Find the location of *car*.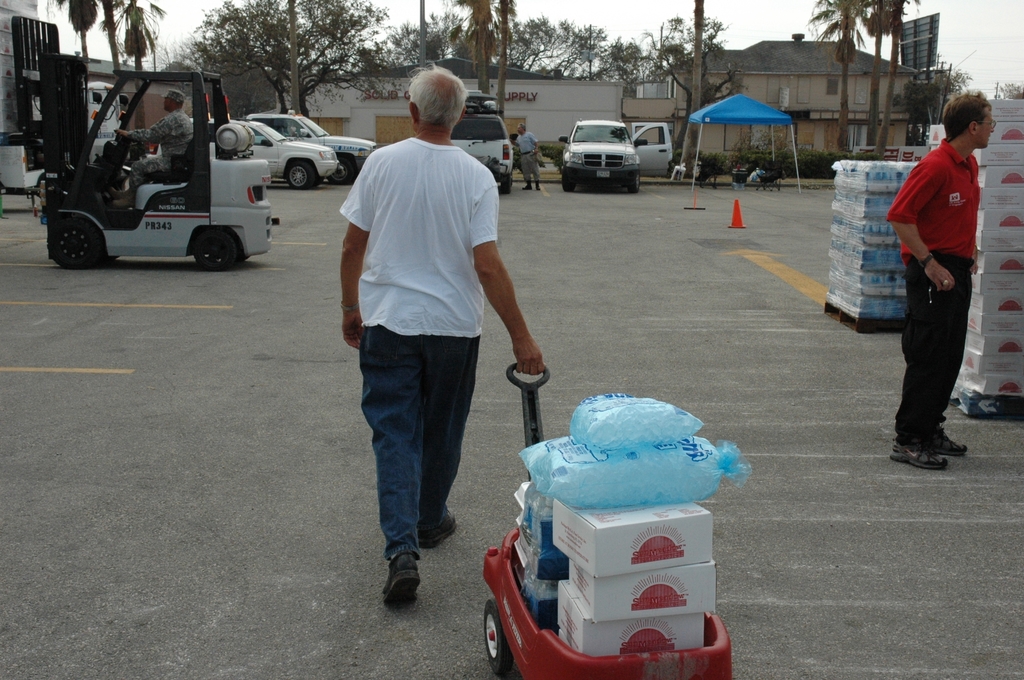
Location: <region>145, 118, 333, 188</region>.
